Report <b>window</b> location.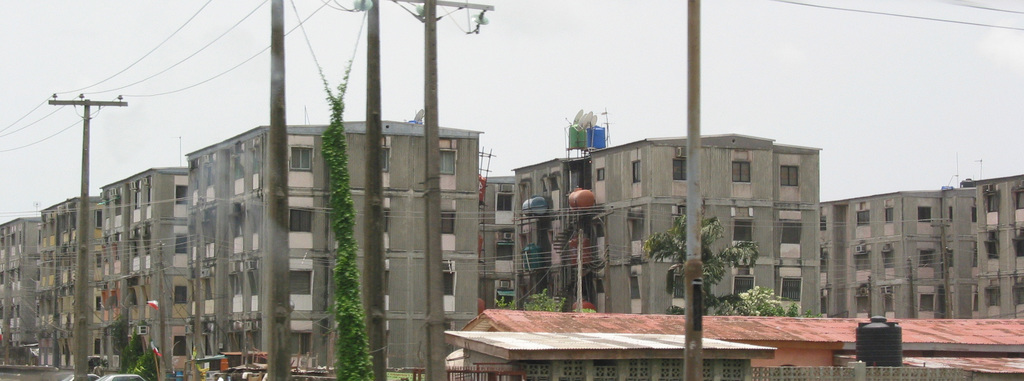
Report: 883:293:895:314.
